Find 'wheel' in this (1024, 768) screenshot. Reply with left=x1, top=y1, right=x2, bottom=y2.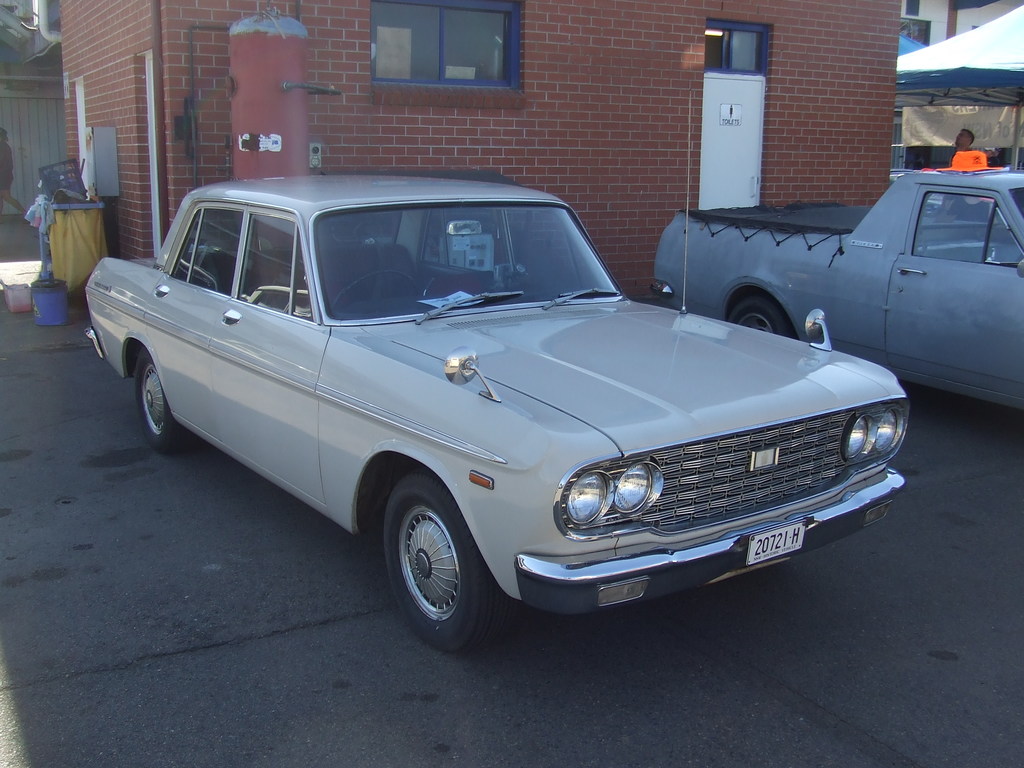
left=382, top=464, right=515, bottom=648.
